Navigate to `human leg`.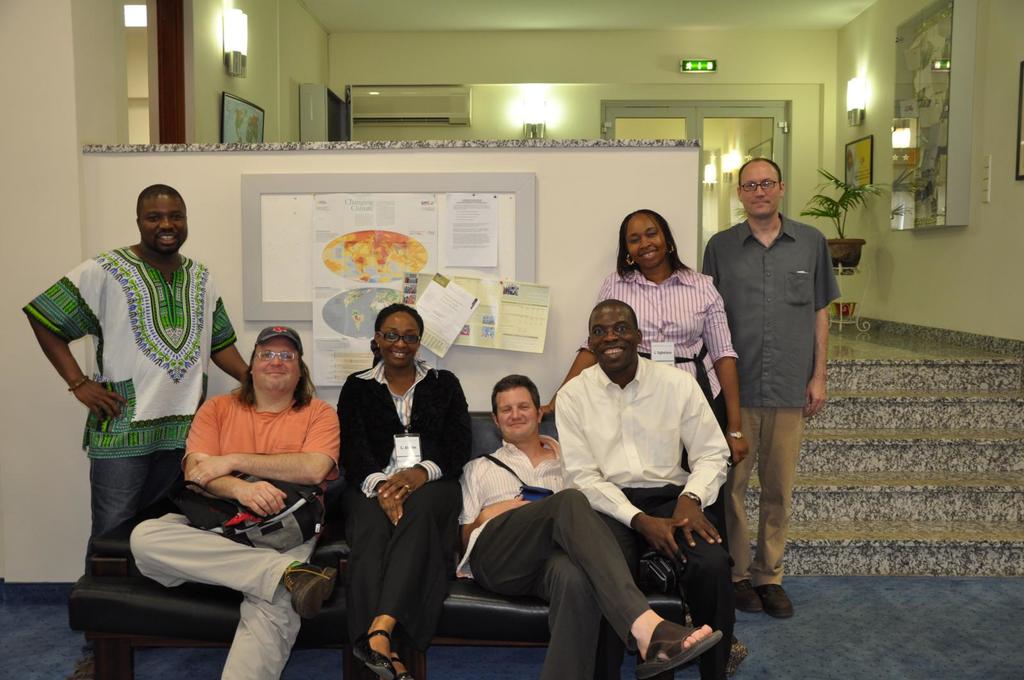
Navigation target: region(458, 486, 723, 679).
